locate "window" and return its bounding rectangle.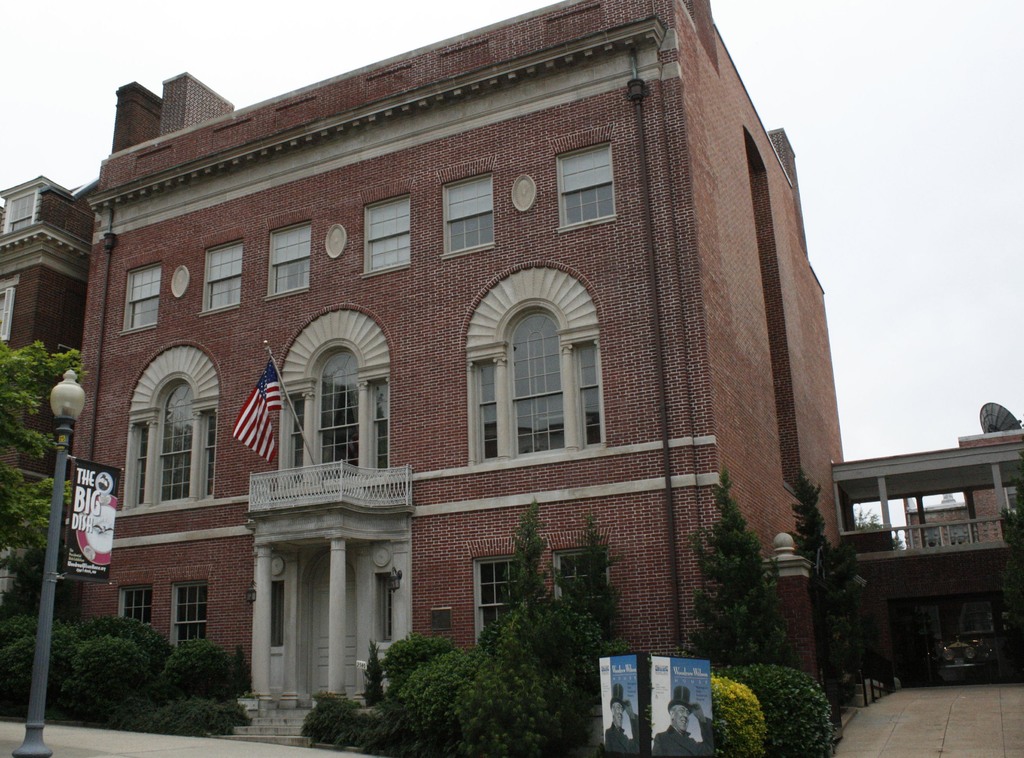
552:544:610:619.
